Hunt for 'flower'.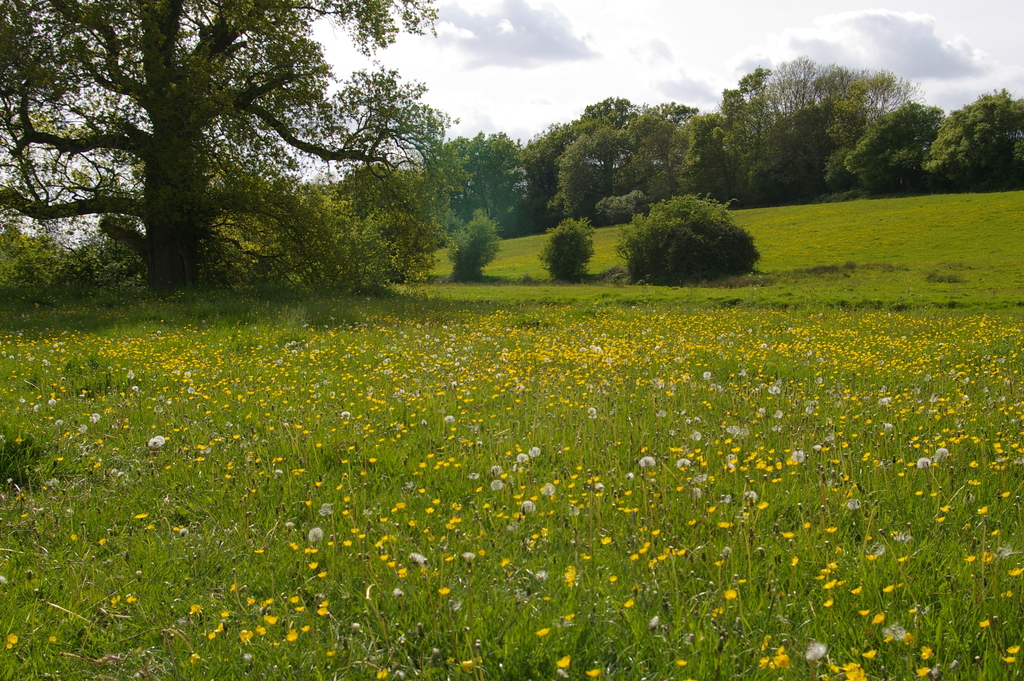
Hunted down at left=307, top=529, right=323, bottom=543.
